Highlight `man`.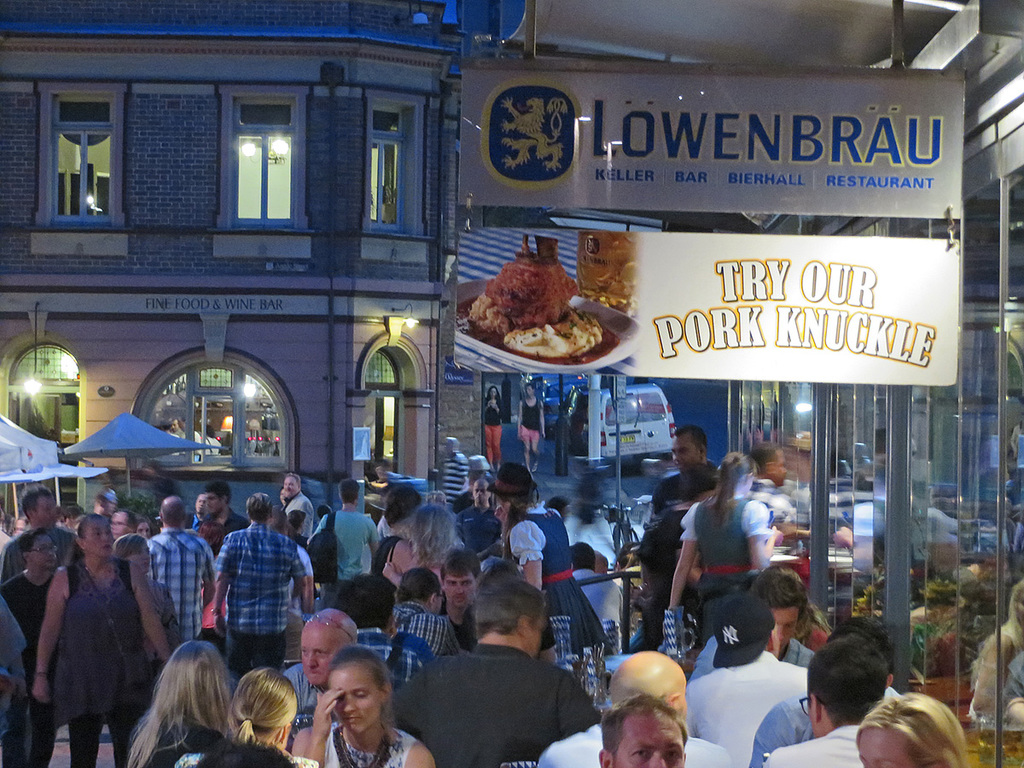
Highlighted region: 596 694 688 767.
